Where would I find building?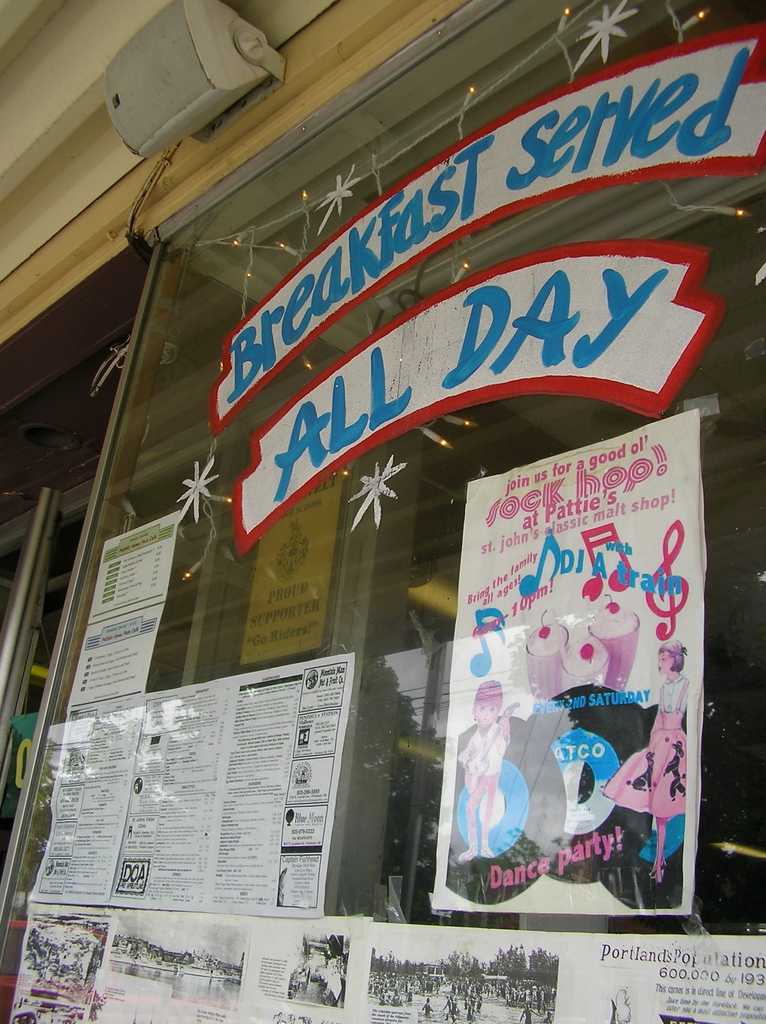
At l=0, t=0, r=765, b=1023.
